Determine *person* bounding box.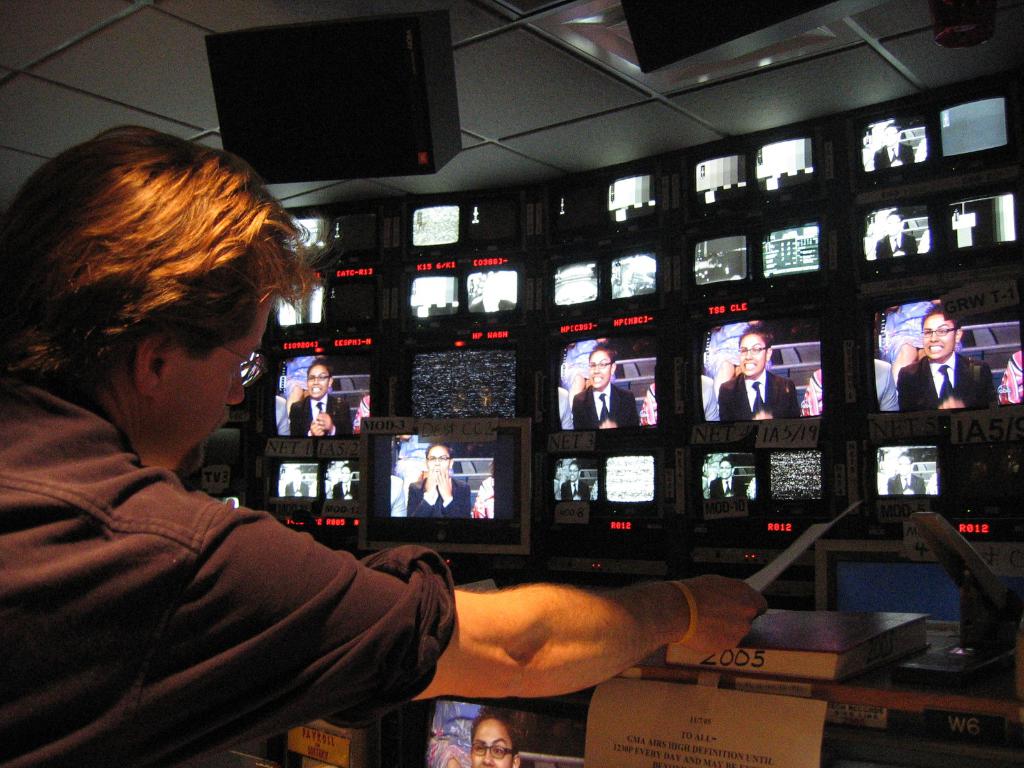
Determined: locate(711, 453, 748, 503).
